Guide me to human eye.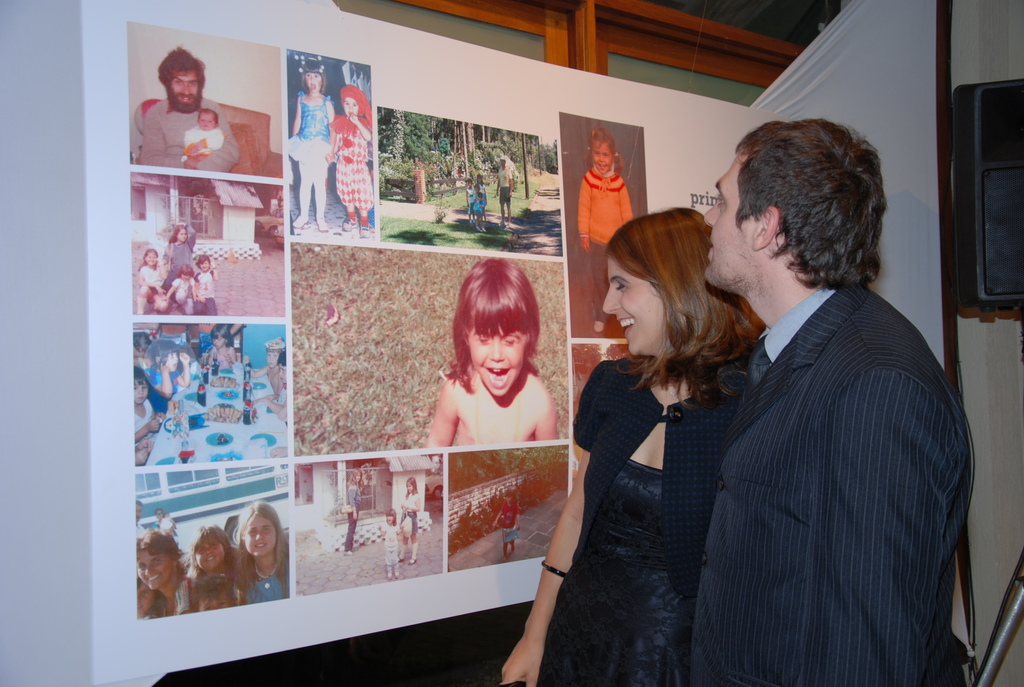
Guidance: 150, 555, 161, 564.
